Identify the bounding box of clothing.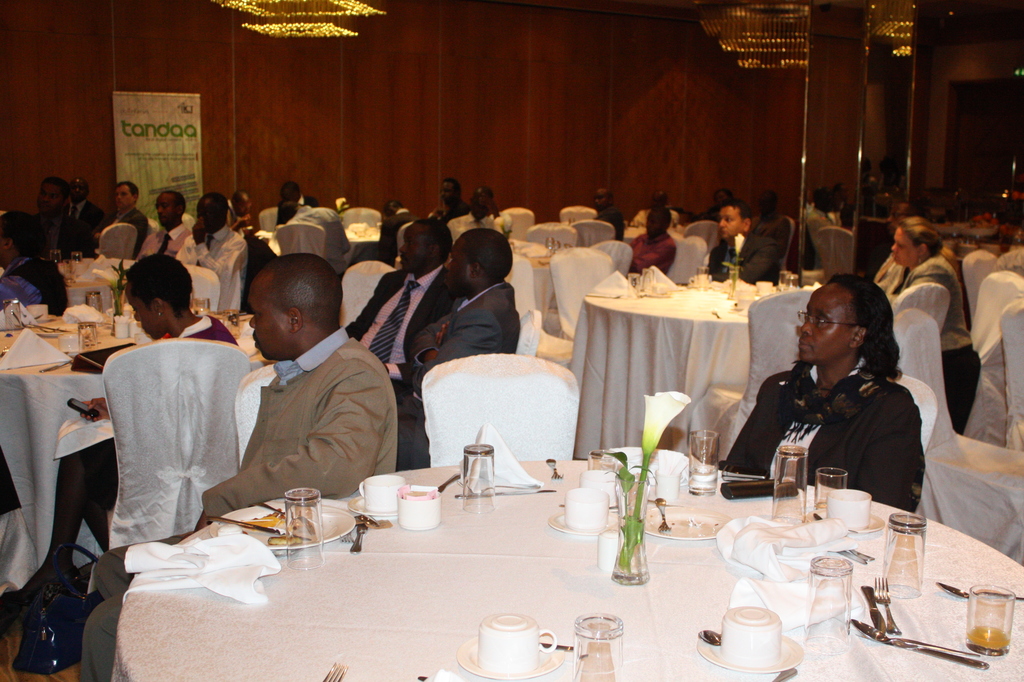
left=173, top=306, right=237, bottom=343.
